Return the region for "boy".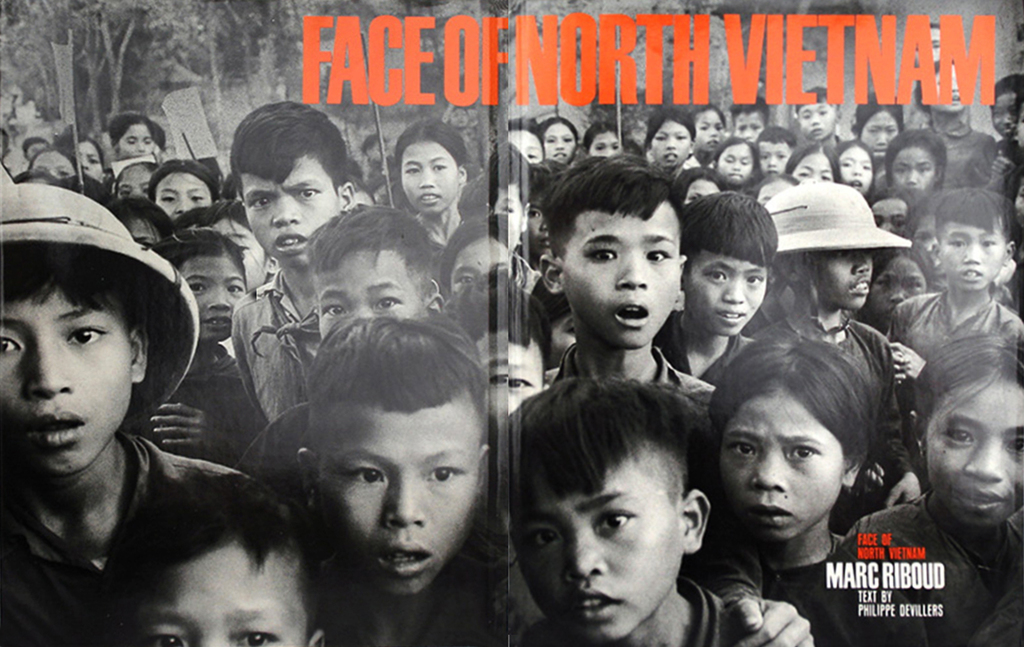
crop(105, 474, 327, 646).
